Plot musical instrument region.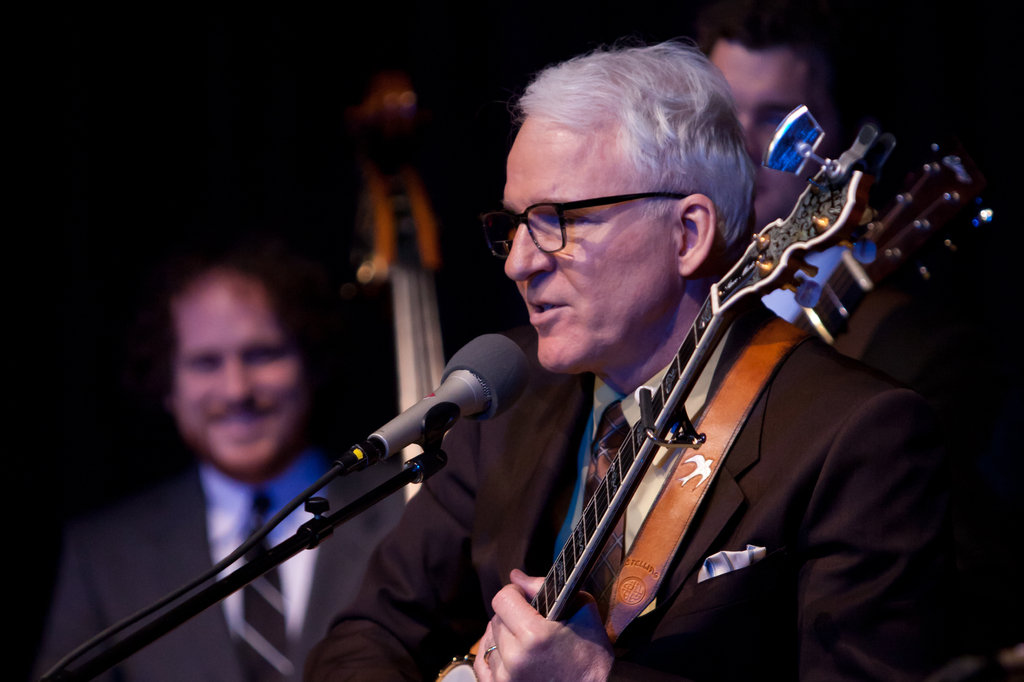
Plotted at l=437, t=95, r=997, b=681.
